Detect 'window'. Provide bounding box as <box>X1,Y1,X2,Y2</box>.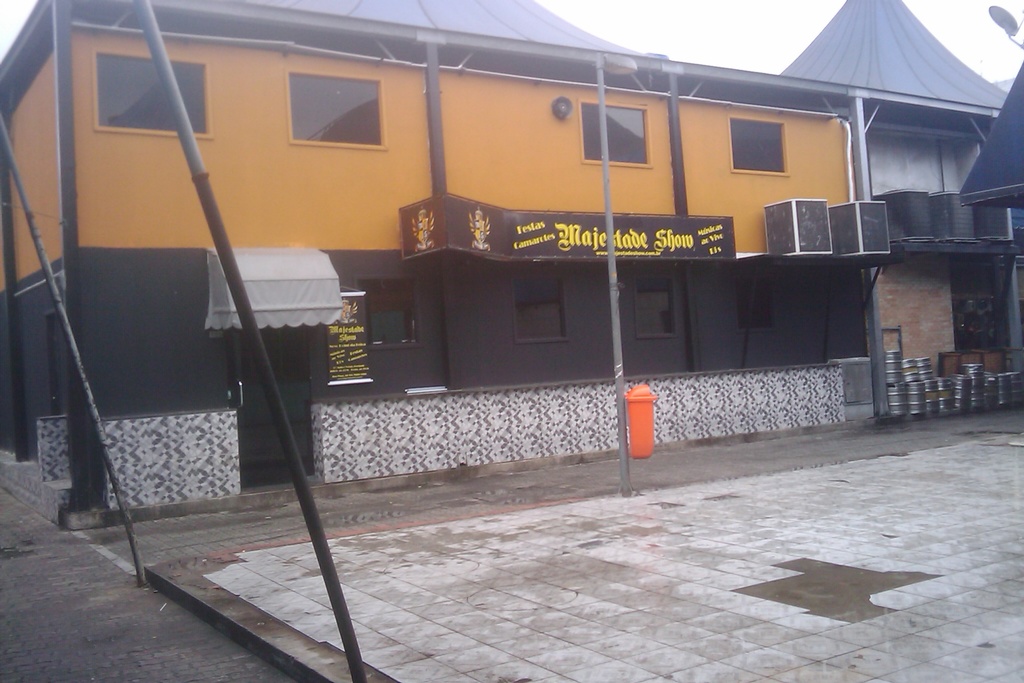
<box>579,97,656,168</box>.
